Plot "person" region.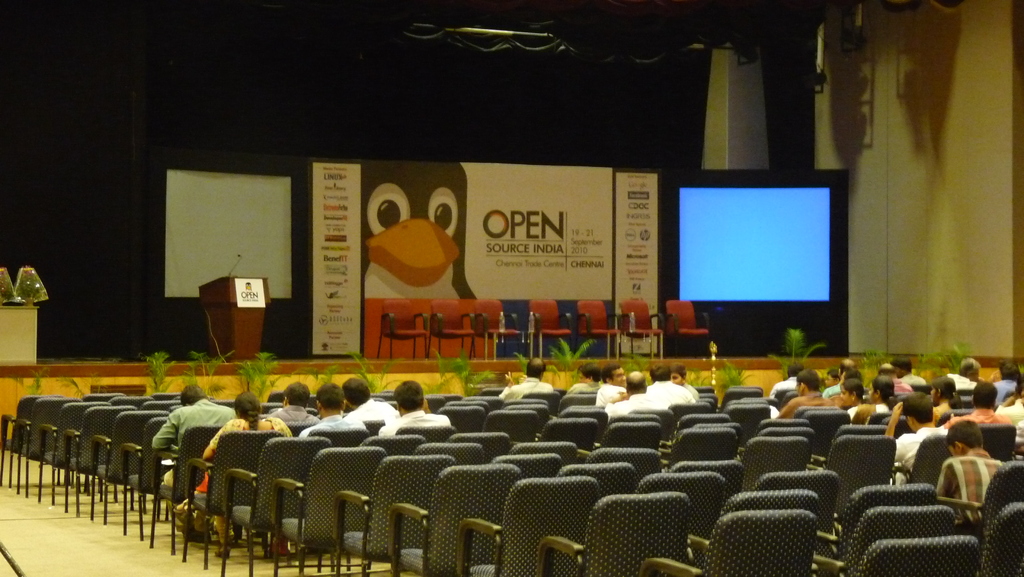
Plotted at x1=642 y1=366 x2=696 y2=405.
